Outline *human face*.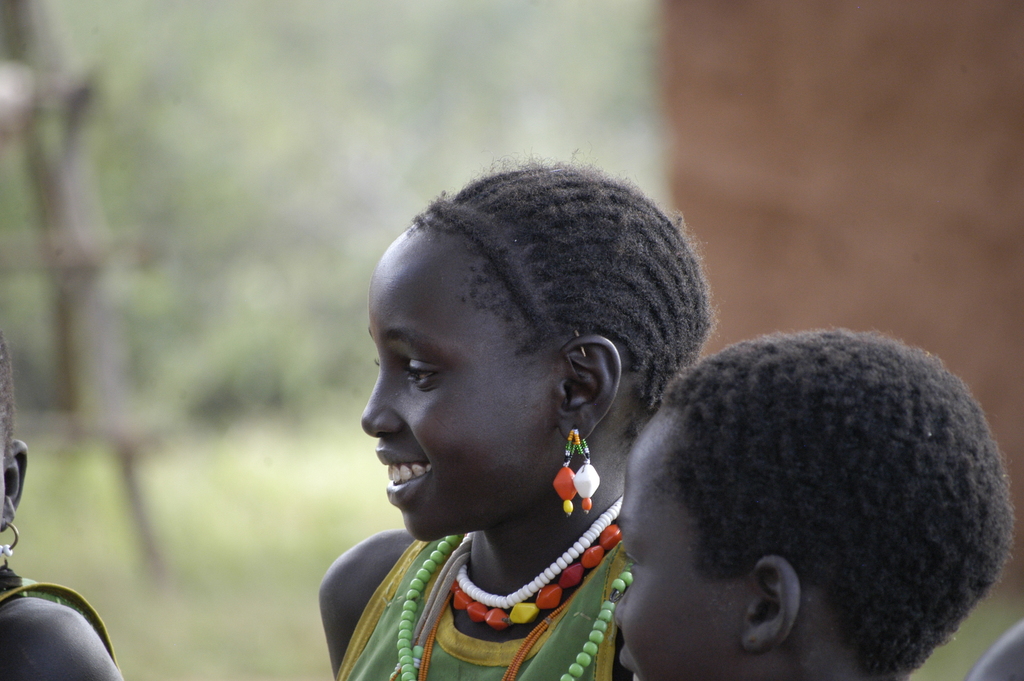
Outline: box(362, 229, 556, 535).
